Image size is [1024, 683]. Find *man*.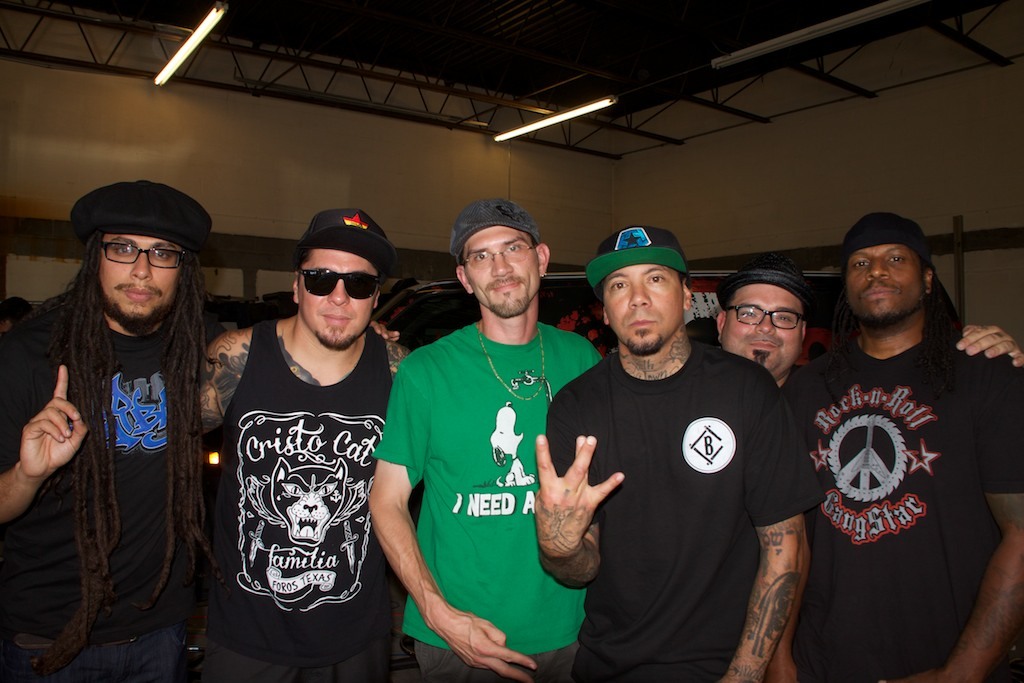
<bbox>195, 212, 418, 682</bbox>.
